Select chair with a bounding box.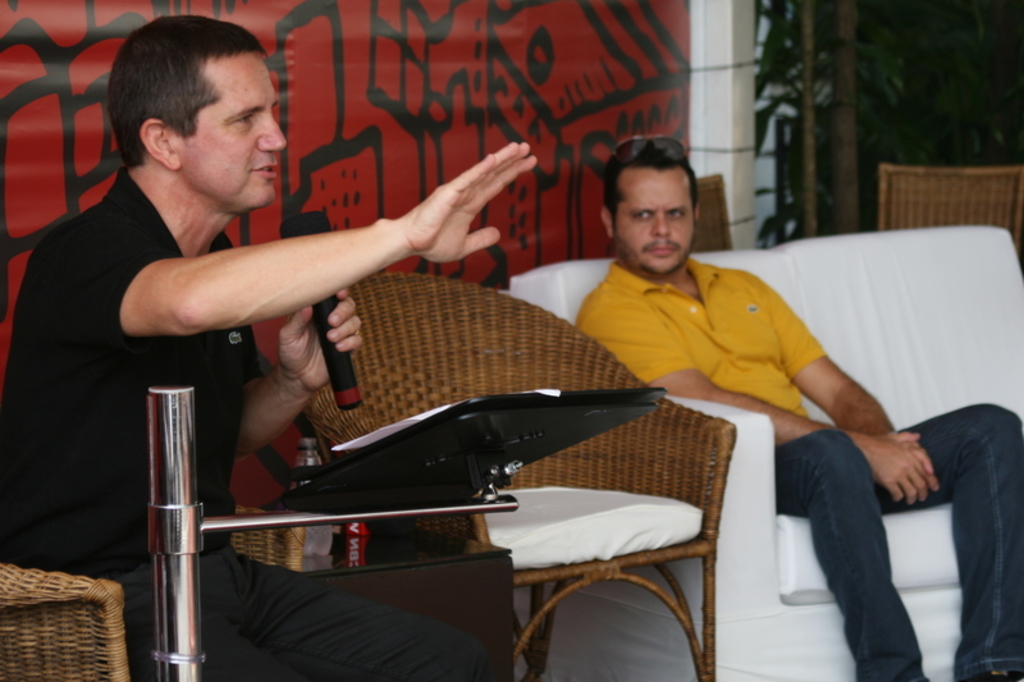
l=879, t=161, r=1023, b=260.
